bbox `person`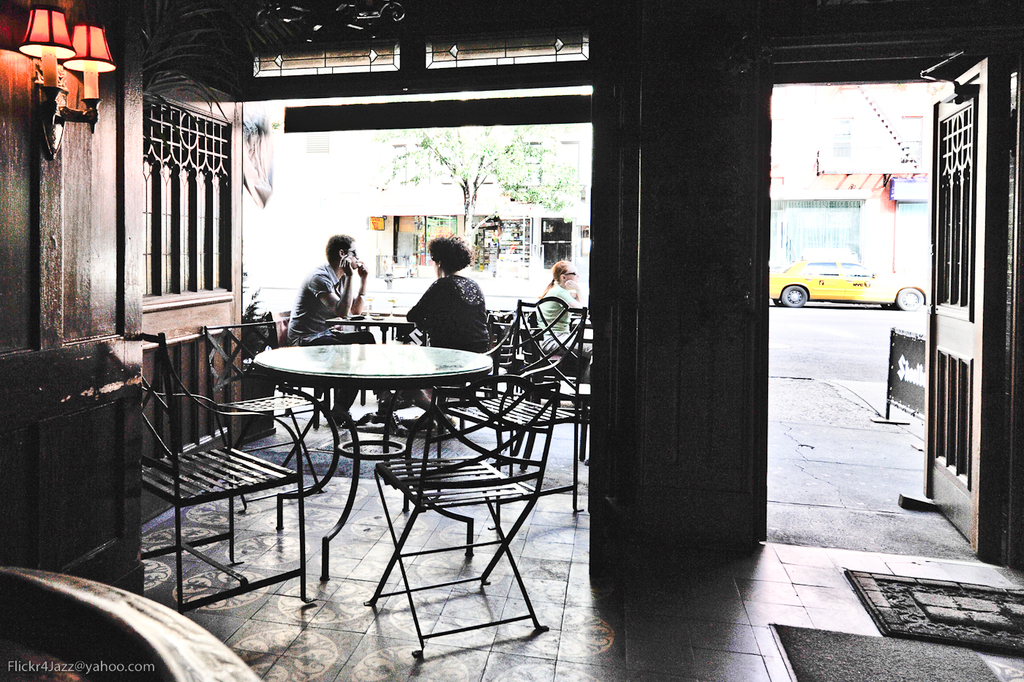
(left=284, top=233, right=393, bottom=430)
